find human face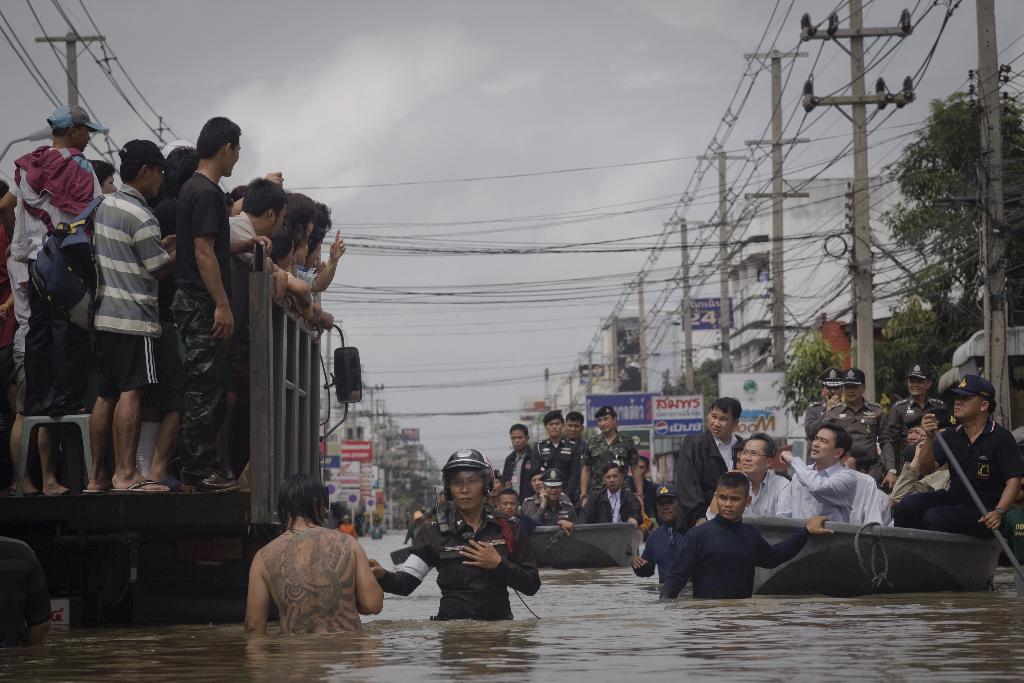
[x1=739, y1=438, x2=765, y2=475]
